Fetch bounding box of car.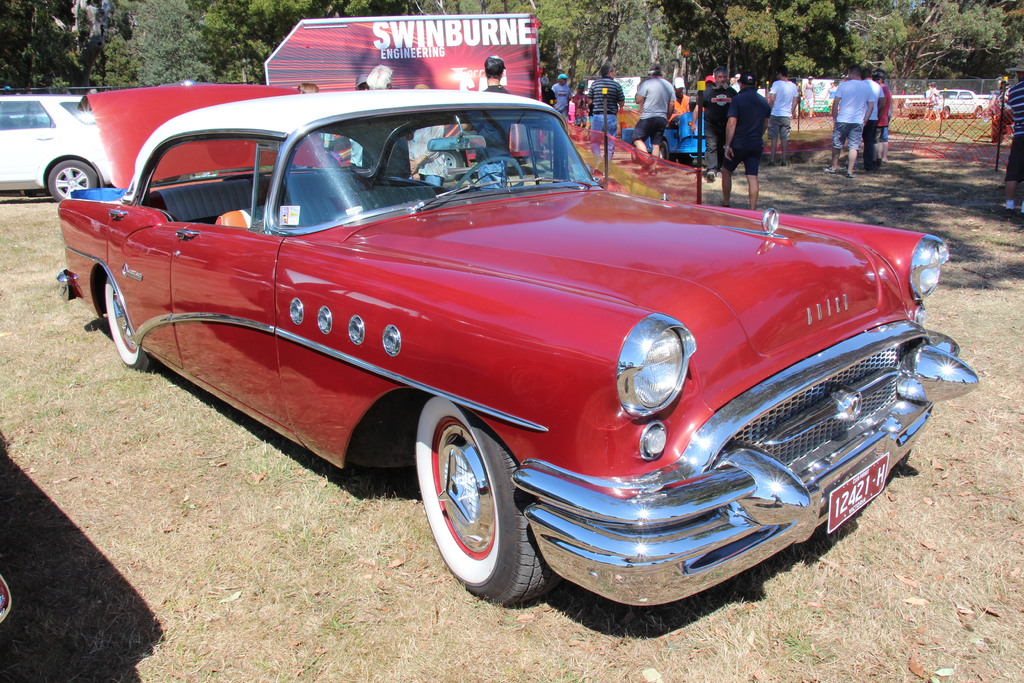
Bbox: (x1=800, y1=85, x2=829, y2=114).
